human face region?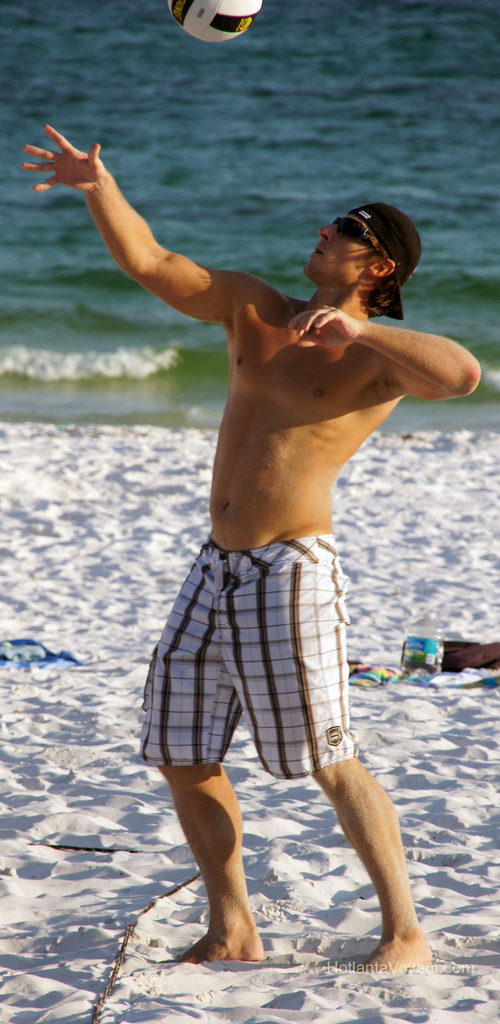
l=300, t=211, r=383, b=284
